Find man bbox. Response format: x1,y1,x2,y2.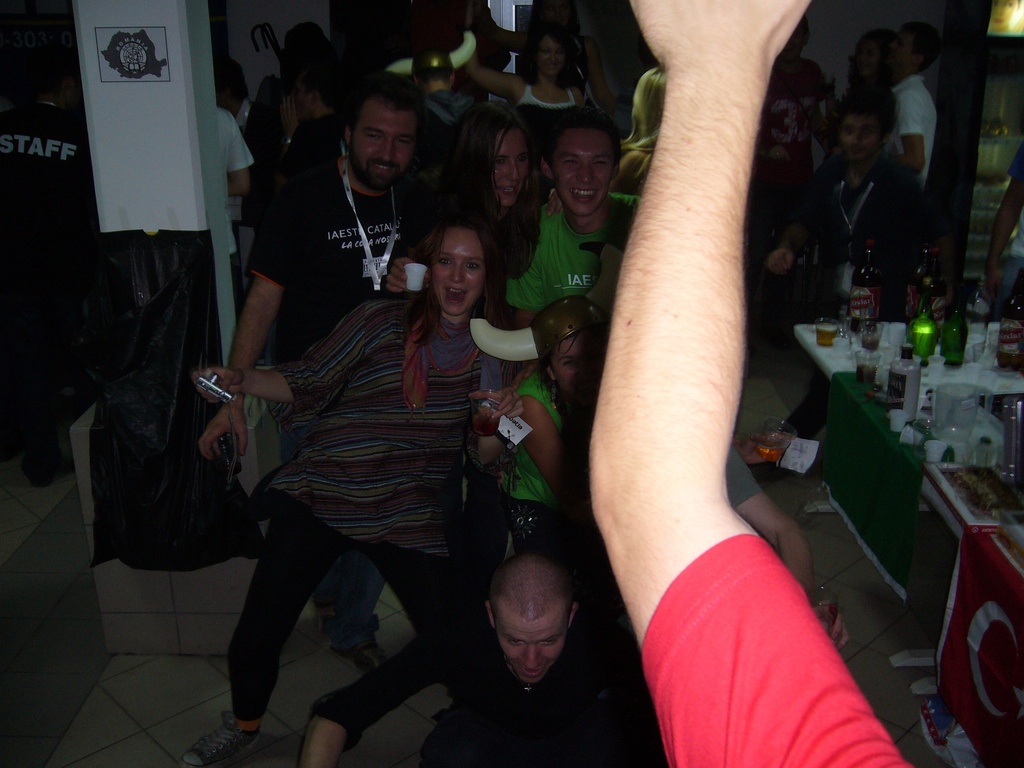
874,19,941,204.
